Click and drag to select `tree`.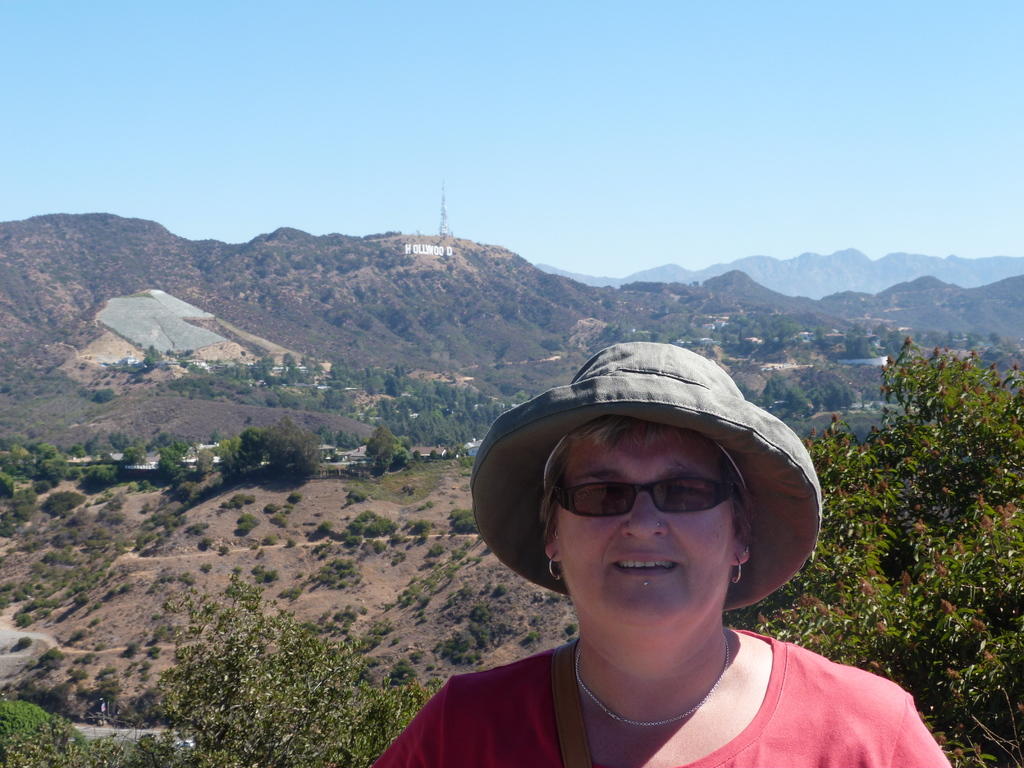
Selection: (218,426,268,482).
